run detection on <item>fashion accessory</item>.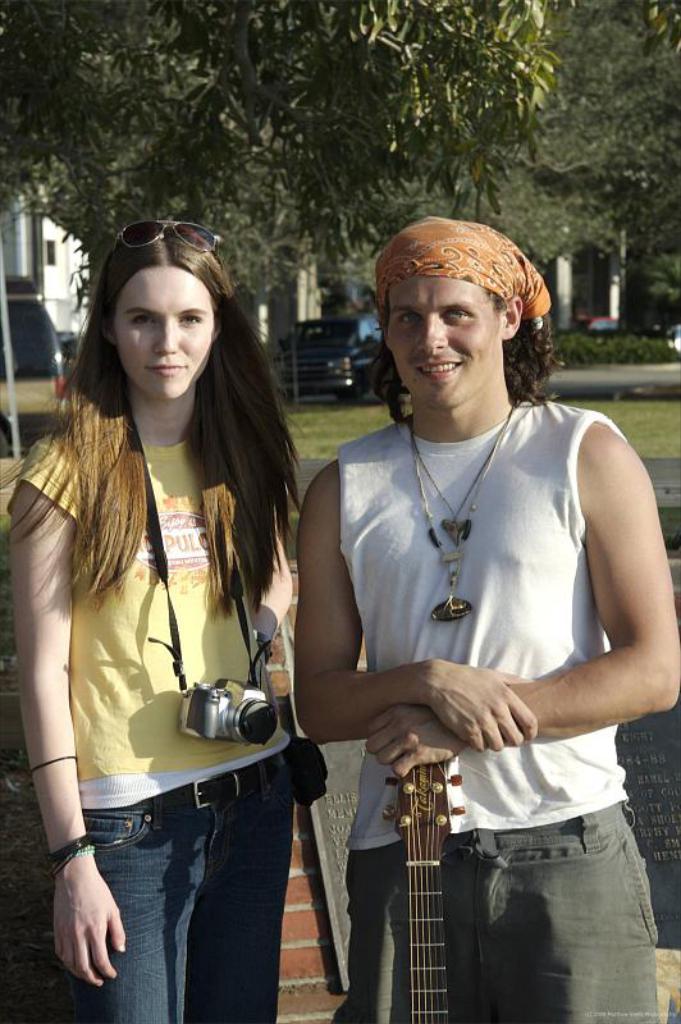
Result: x1=405, y1=403, x2=513, y2=621.
